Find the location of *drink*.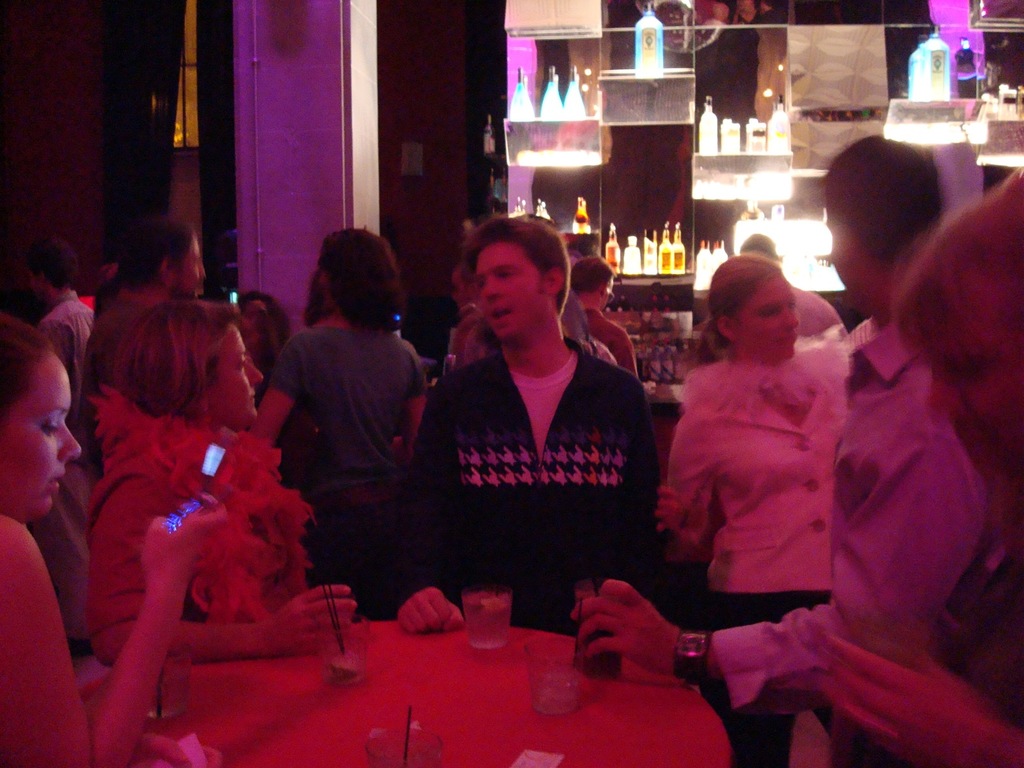
Location: select_region(650, 346, 659, 387).
